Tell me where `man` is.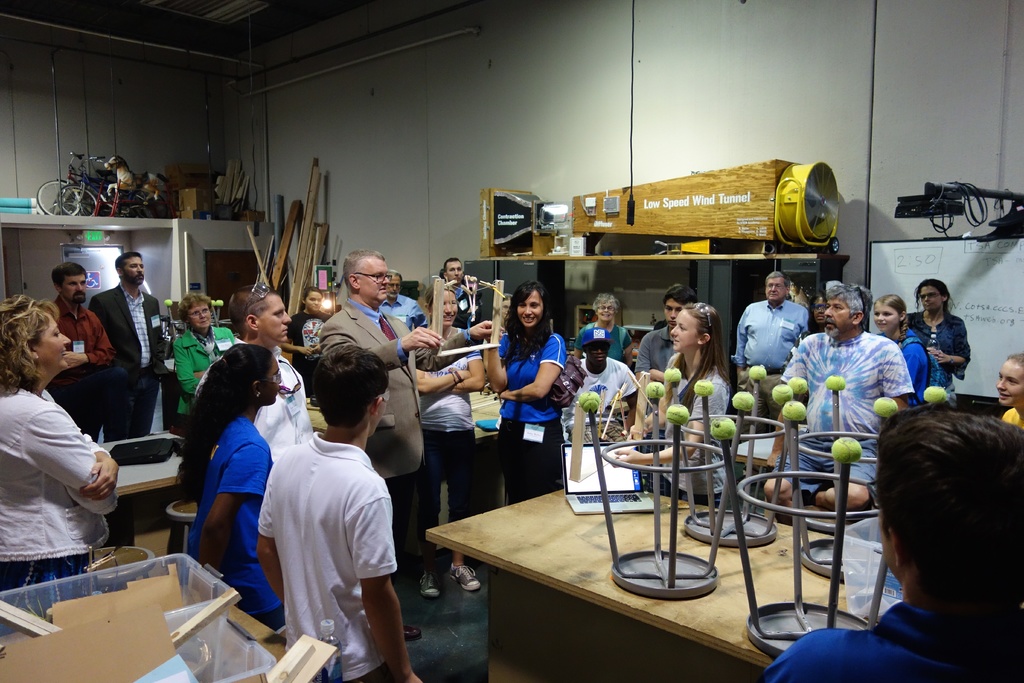
`man` is at [87,250,167,444].
